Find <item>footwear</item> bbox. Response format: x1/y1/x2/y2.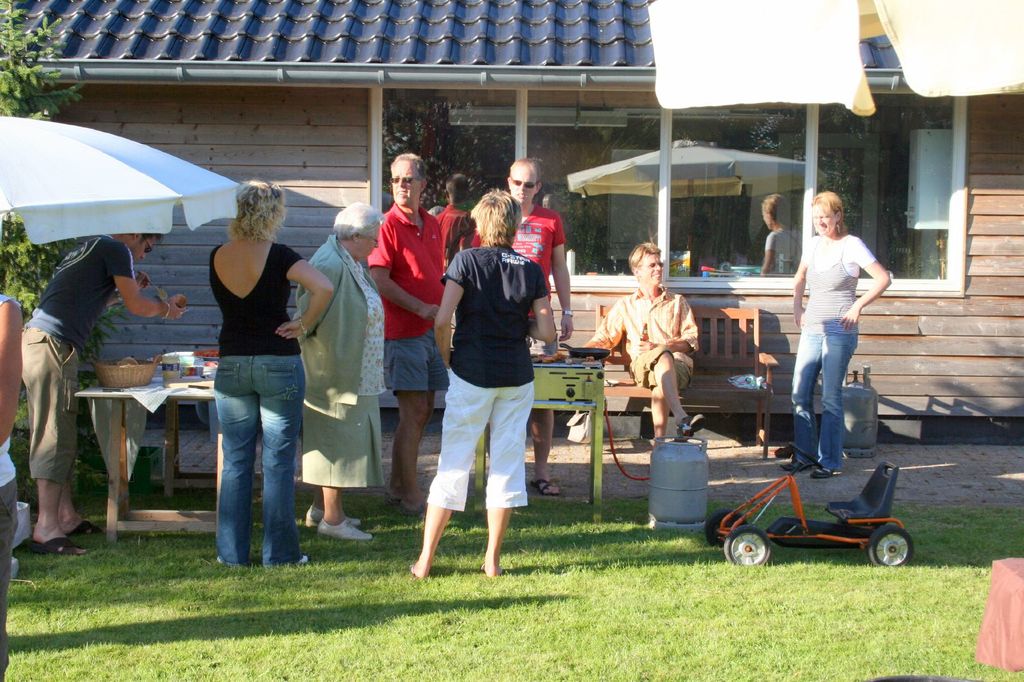
299/556/312/567.
